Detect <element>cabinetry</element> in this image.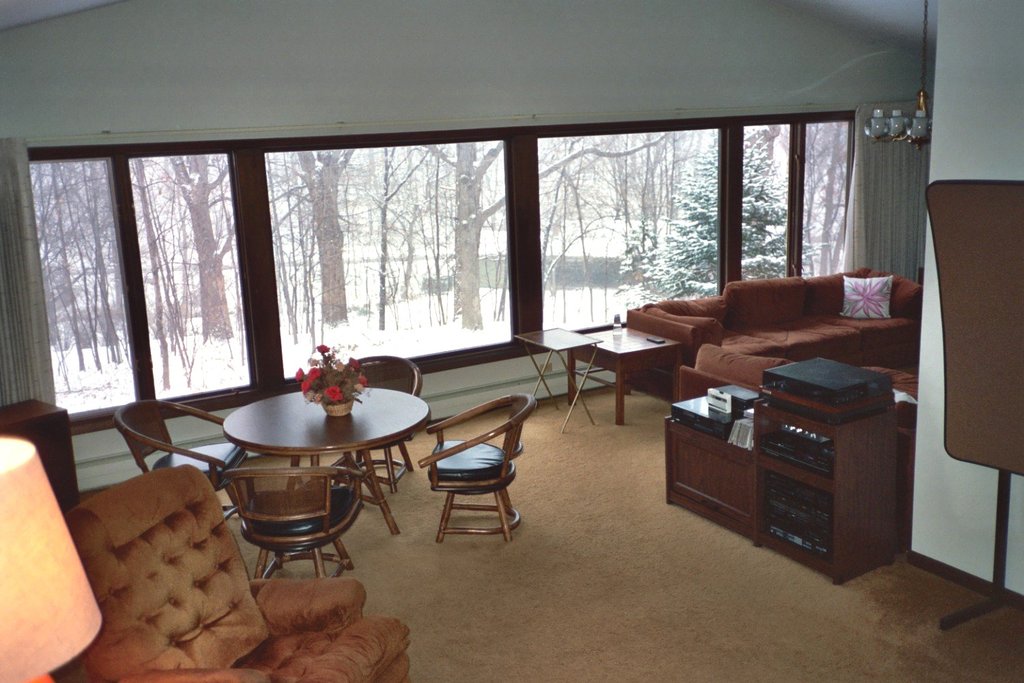
Detection: {"x1": 662, "y1": 409, "x2": 905, "y2": 596}.
